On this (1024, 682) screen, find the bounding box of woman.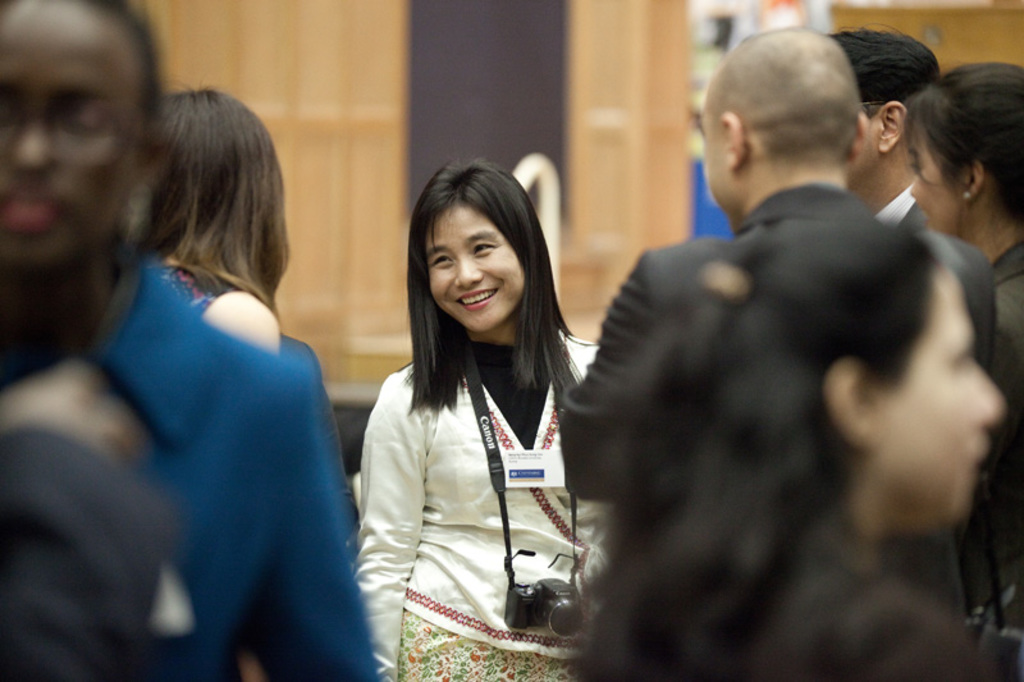
Bounding box: 122 88 329 363.
